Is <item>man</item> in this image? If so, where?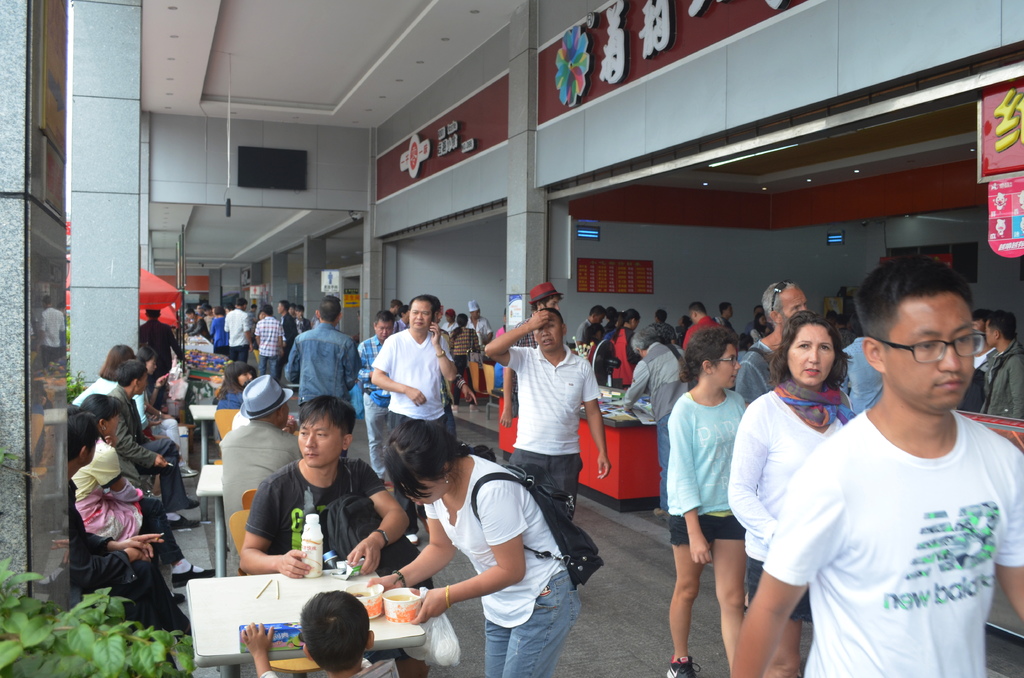
Yes, at bbox(257, 305, 282, 379).
